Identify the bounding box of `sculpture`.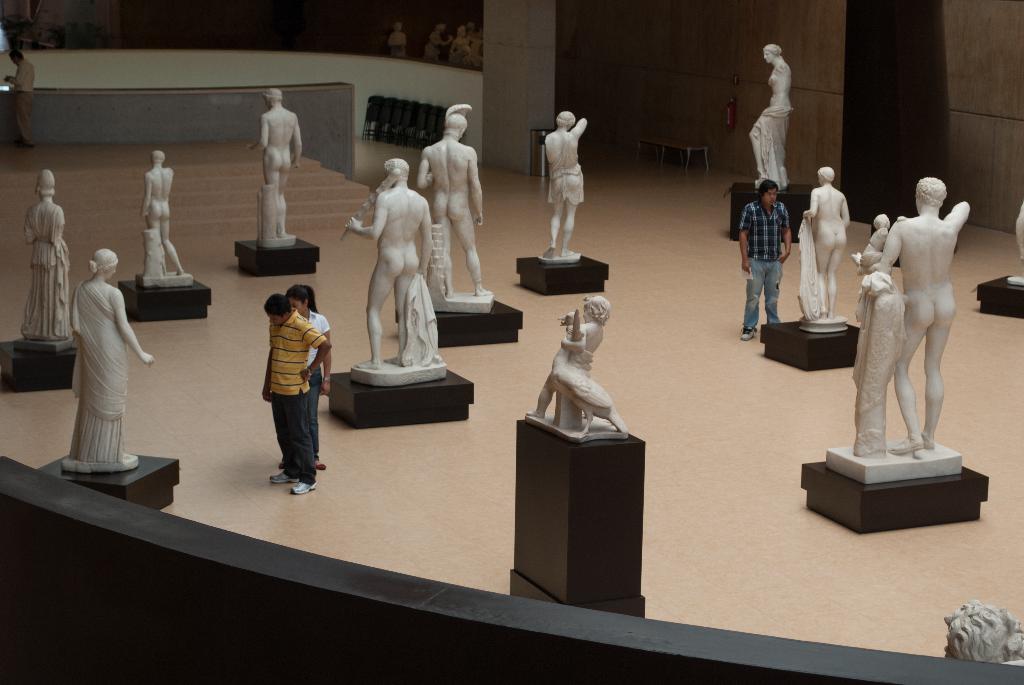
{"left": 1004, "top": 202, "right": 1023, "bottom": 289}.
